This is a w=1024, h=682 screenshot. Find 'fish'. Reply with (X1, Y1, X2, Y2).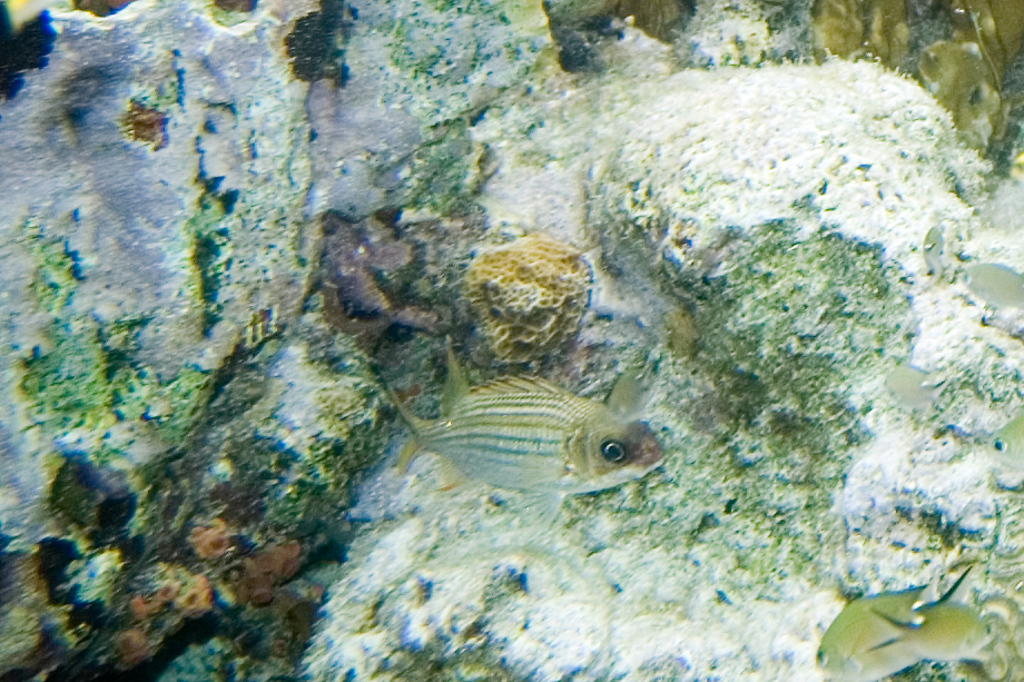
(877, 592, 997, 660).
